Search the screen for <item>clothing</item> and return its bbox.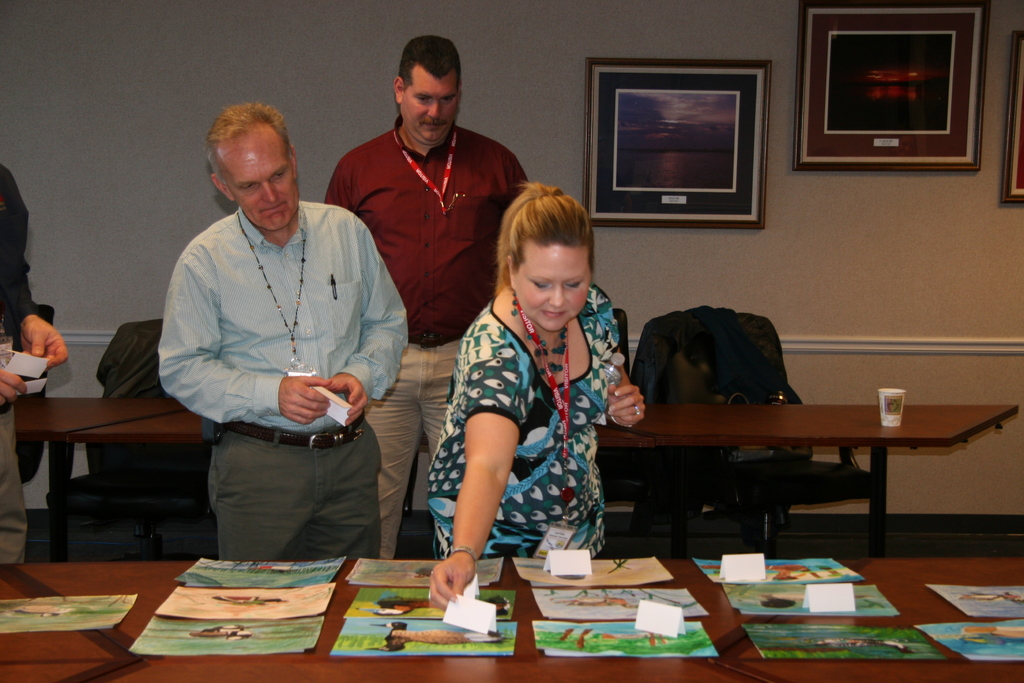
Found: BBox(151, 145, 403, 569).
